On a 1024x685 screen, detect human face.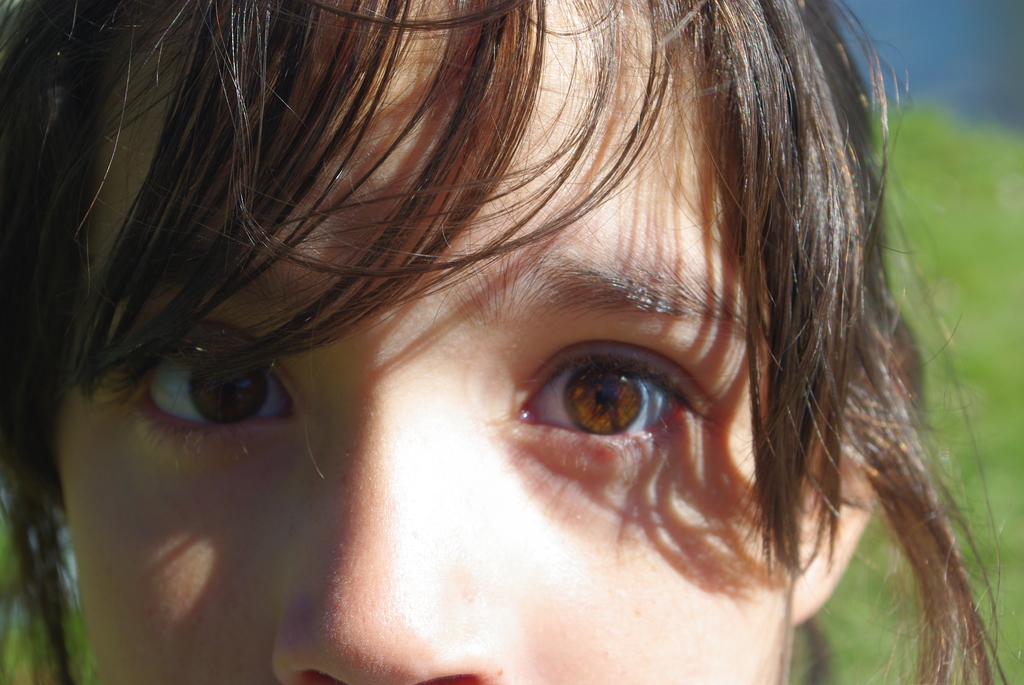
detection(57, 7, 799, 684).
